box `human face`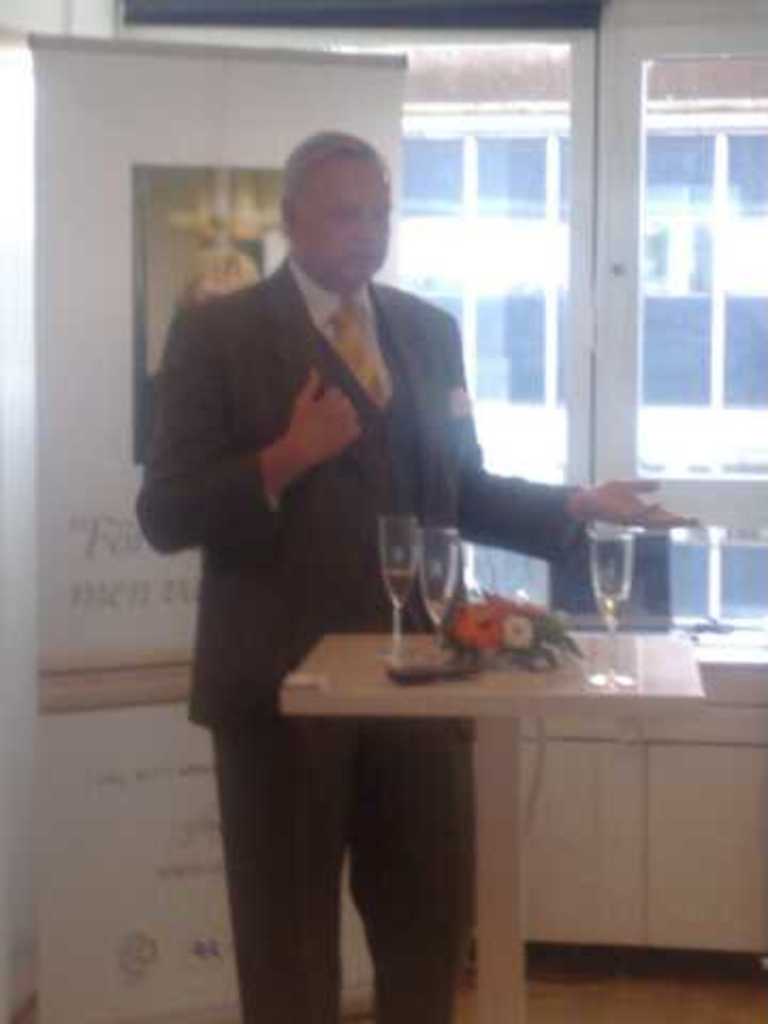
<region>292, 154, 395, 282</region>
